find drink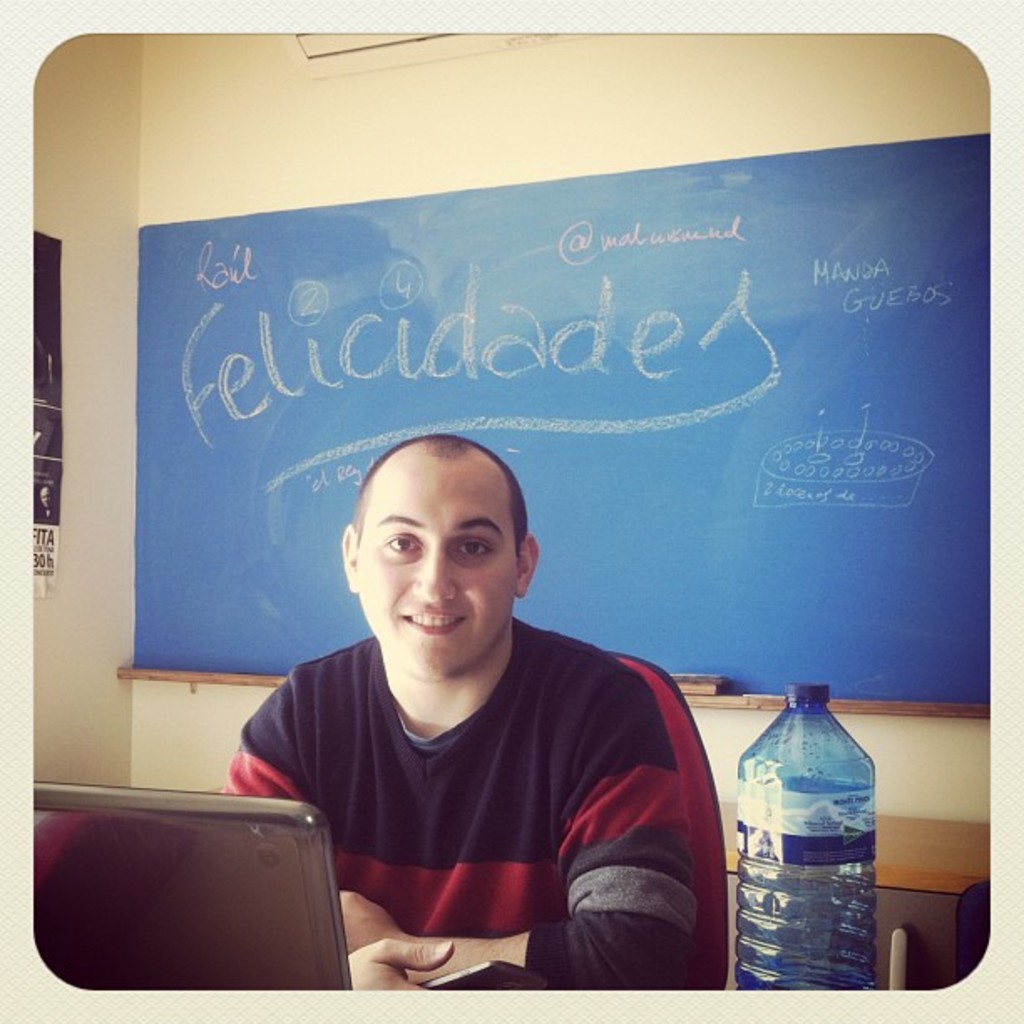
[724,671,878,1001]
